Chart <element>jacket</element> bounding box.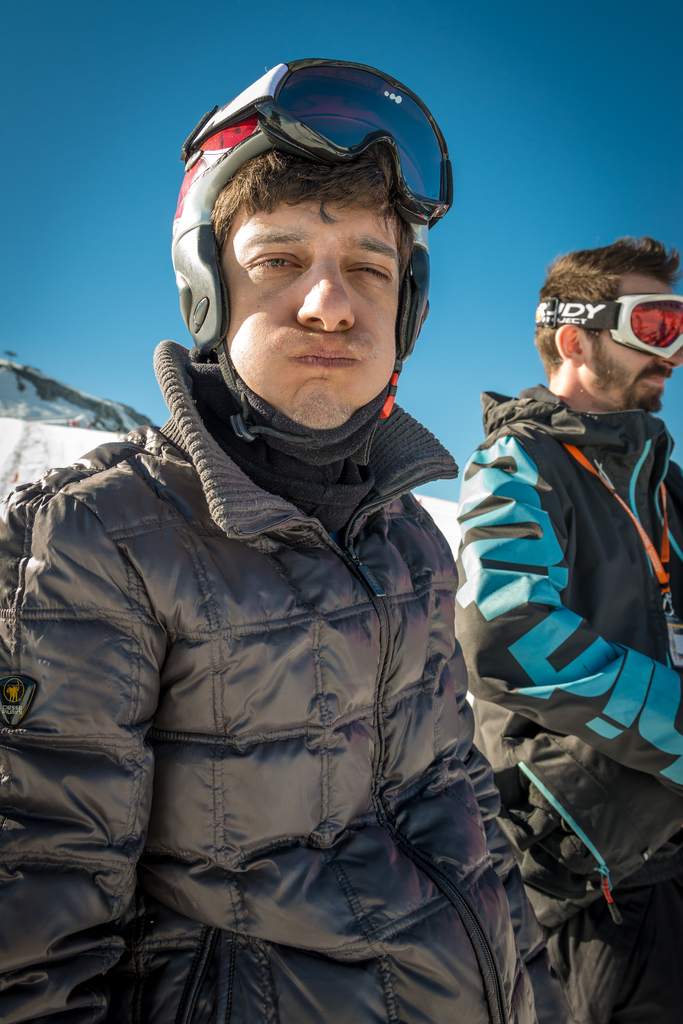
Charted: <bbox>447, 383, 682, 919</bbox>.
